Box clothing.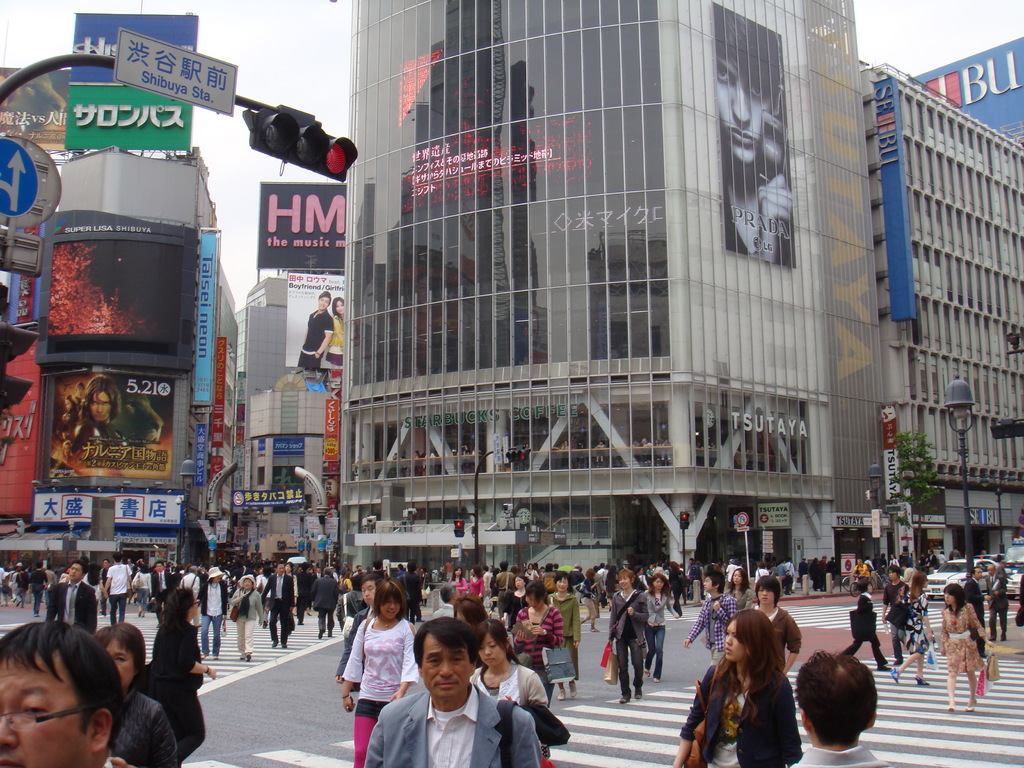
l=781, t=561, r=802, b=589.
